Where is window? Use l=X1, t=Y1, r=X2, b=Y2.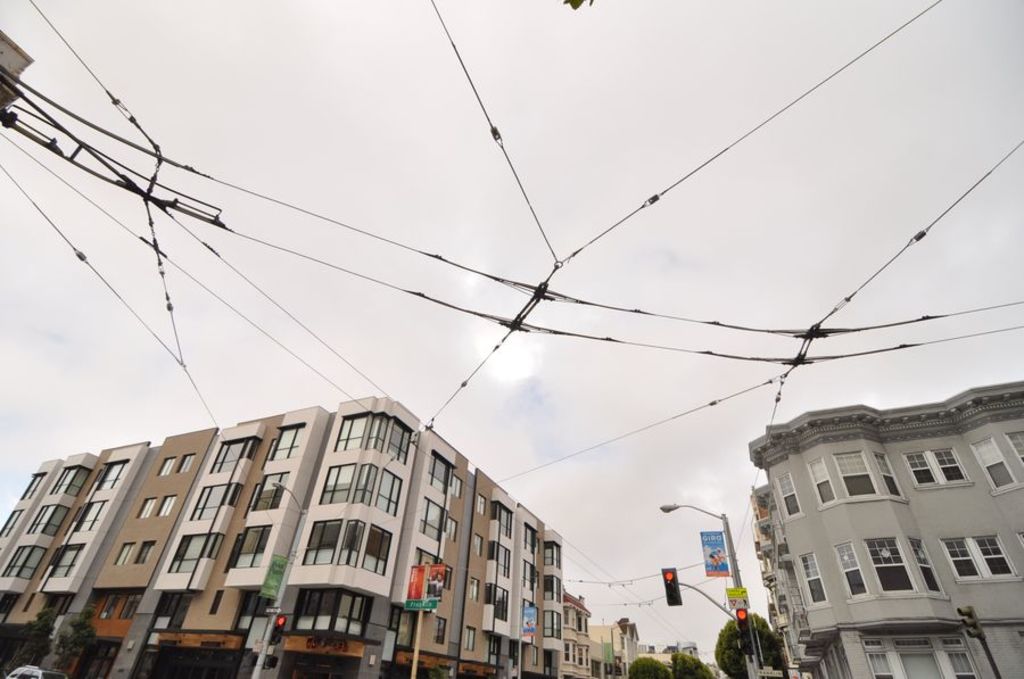
l=224, t=527, r=265, b=570.
